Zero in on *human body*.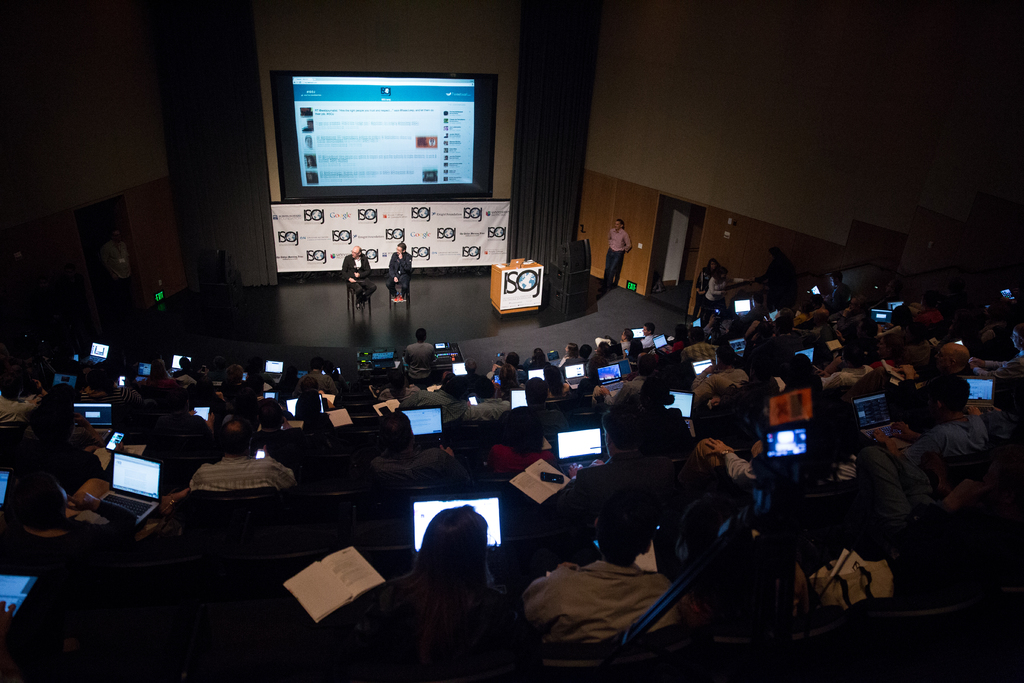
Zeroed in: locate(917, 290, 941, 327).
